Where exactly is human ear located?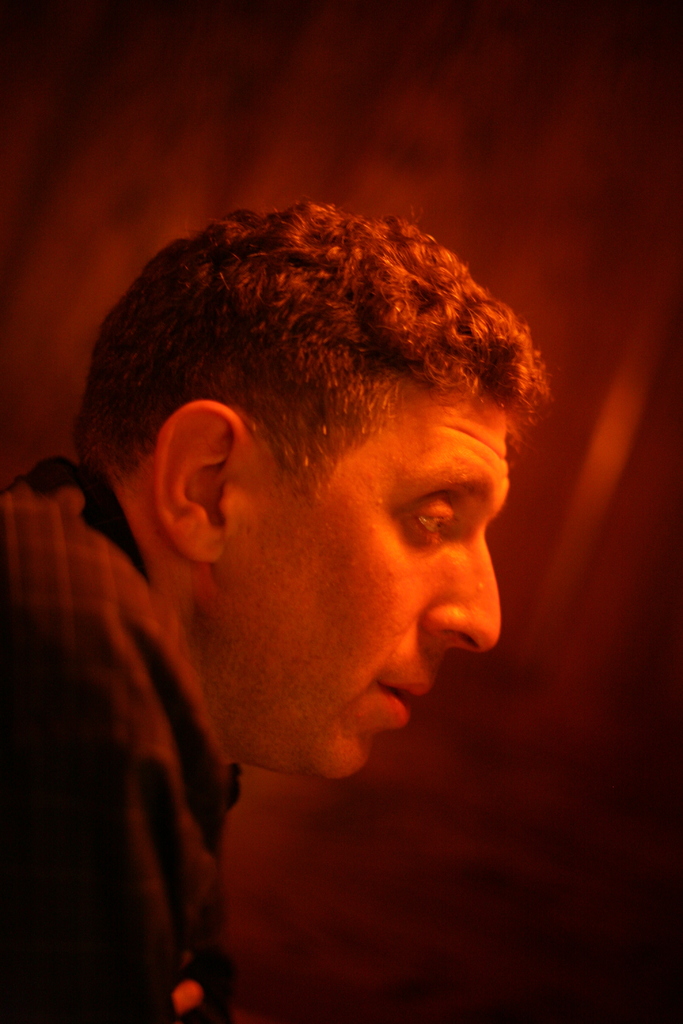
Its bounding box is {"x1": 155, "y1": 394, "x2": 250, "y2": 566}.
